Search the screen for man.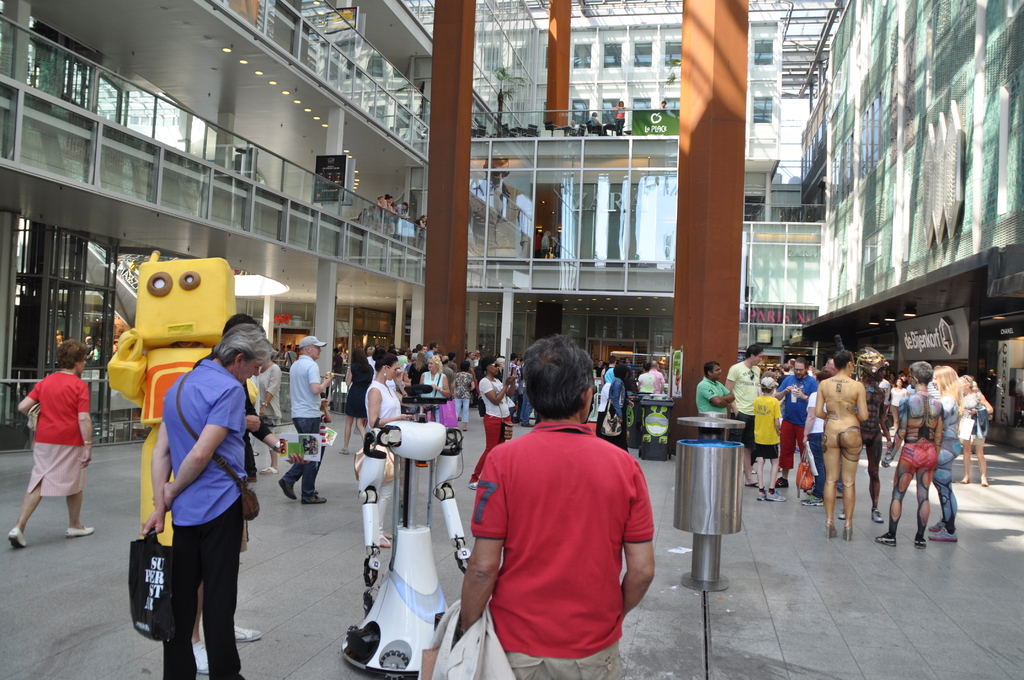
Found at BBox(189, 314, 313, 674).
